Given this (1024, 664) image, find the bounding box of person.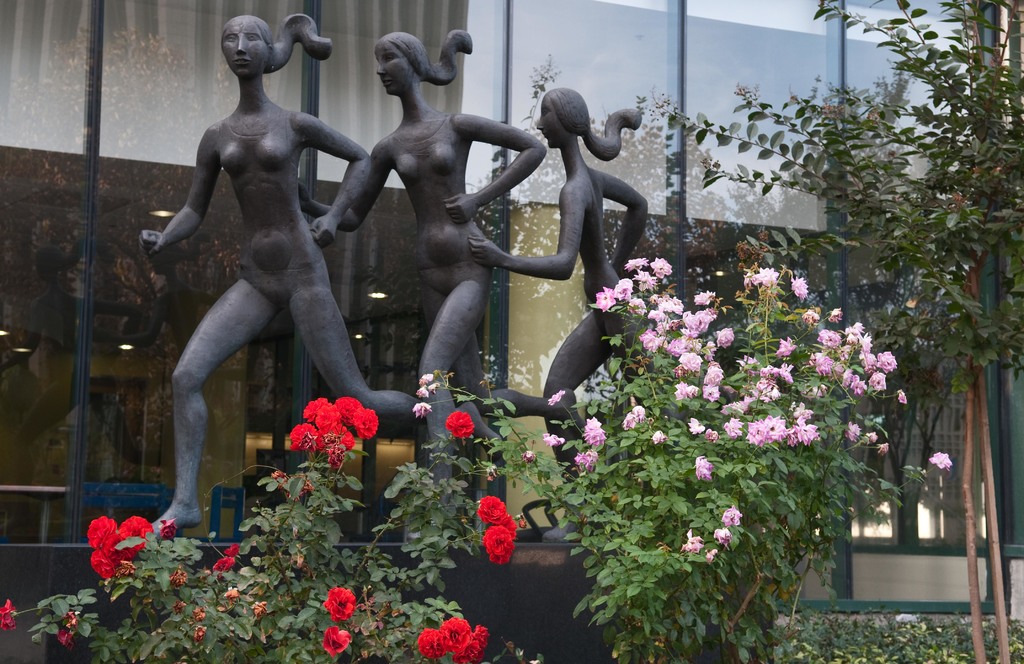
bbox=[285, 31, 591, 547].
